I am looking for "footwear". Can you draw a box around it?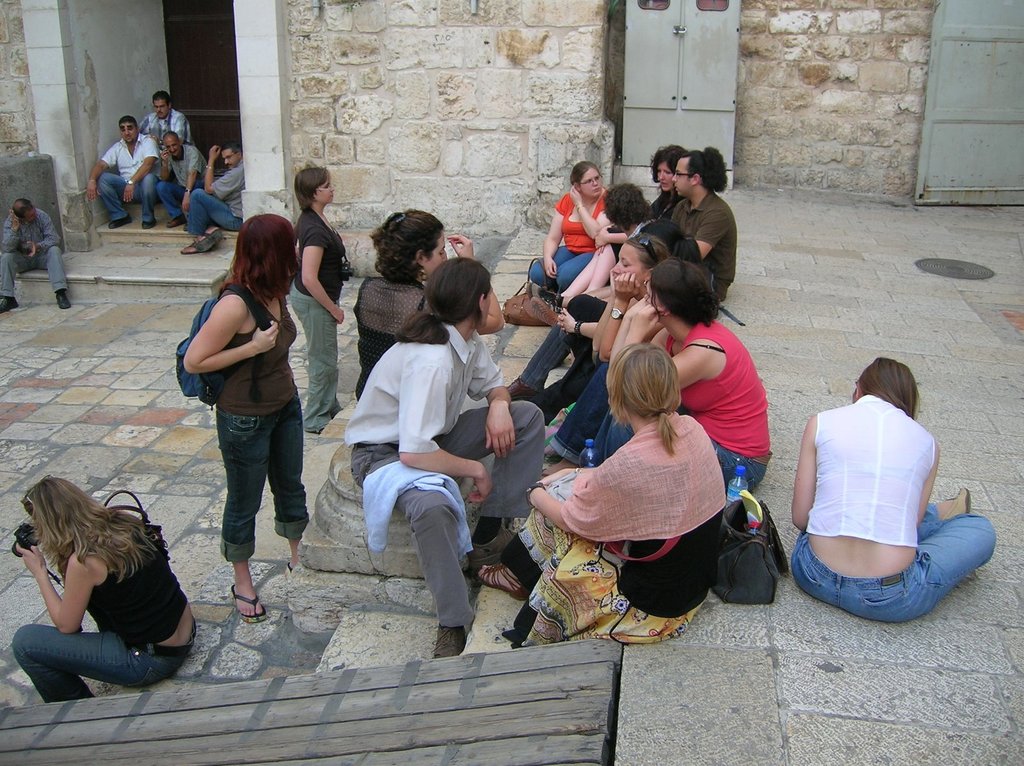
Sure, the bounding box is box=[531, 298, 563, 330].
